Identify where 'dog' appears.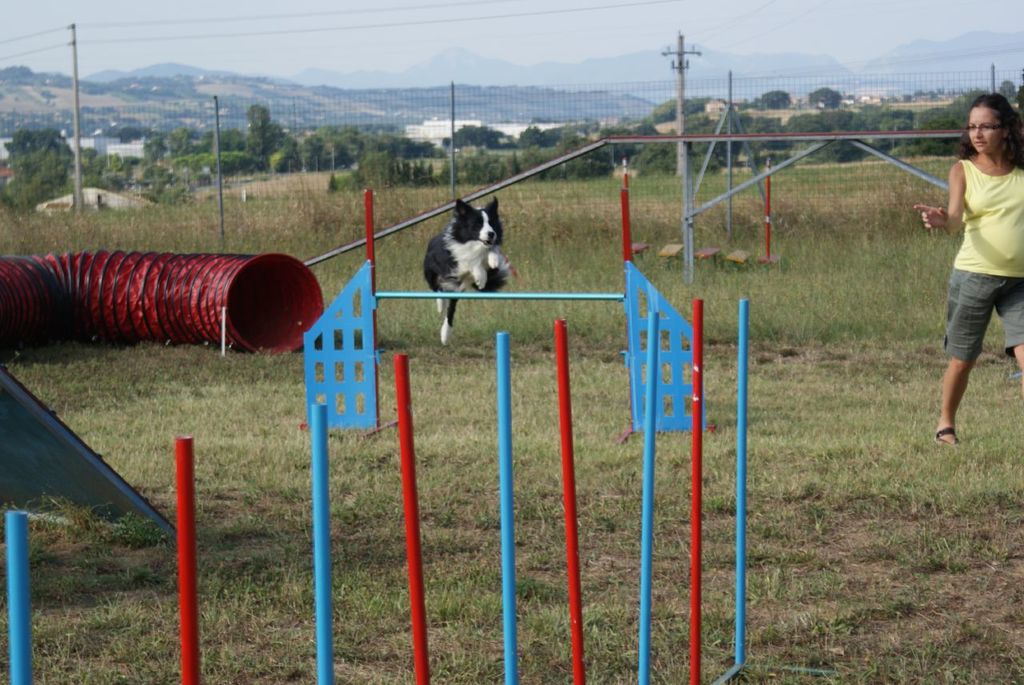
Appears at locate(422, 196, 514, 345).
